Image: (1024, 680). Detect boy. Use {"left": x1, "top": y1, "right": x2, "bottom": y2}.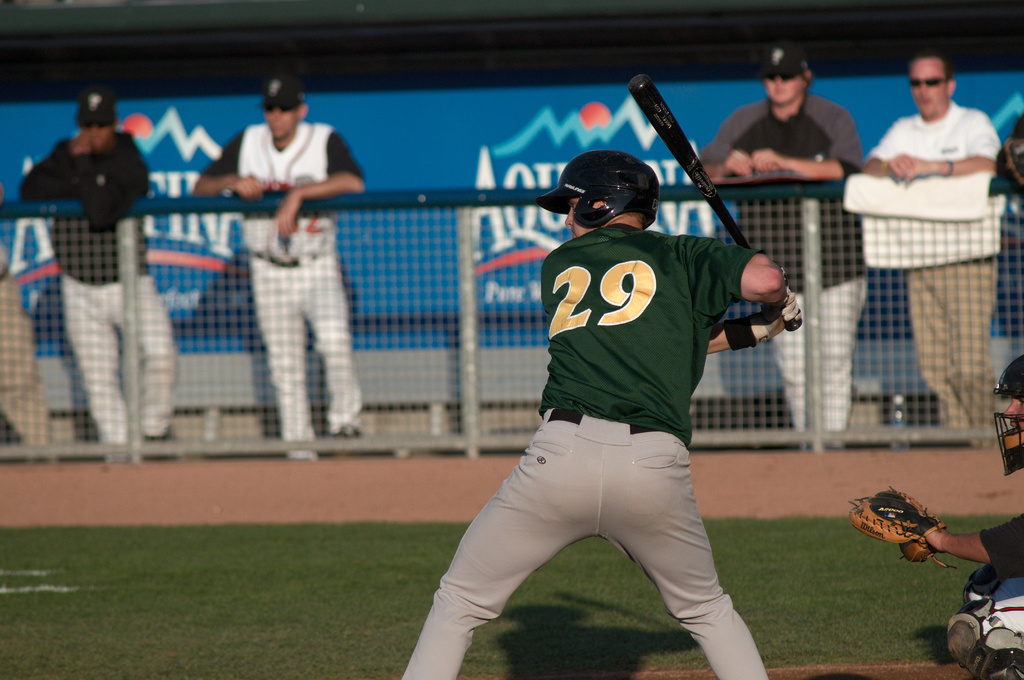
{"left": 191, "top": 75, "right": 363, "bottom": 462}.
